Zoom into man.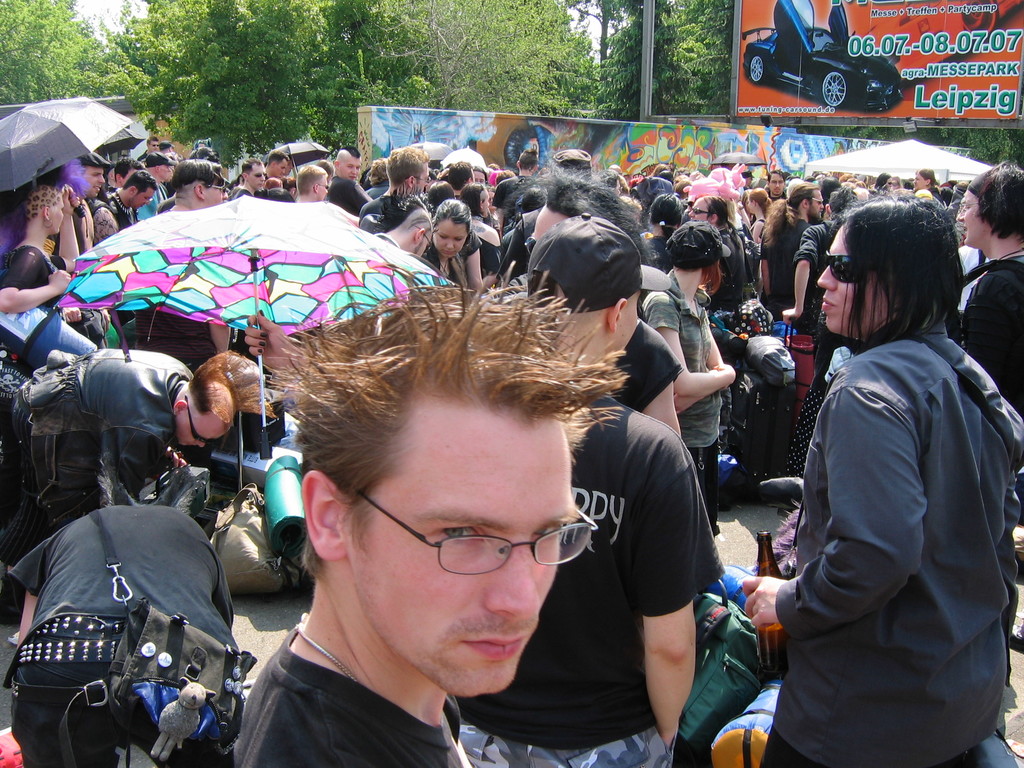
Zoom target: l=269, t=151, r=290, b=177.
